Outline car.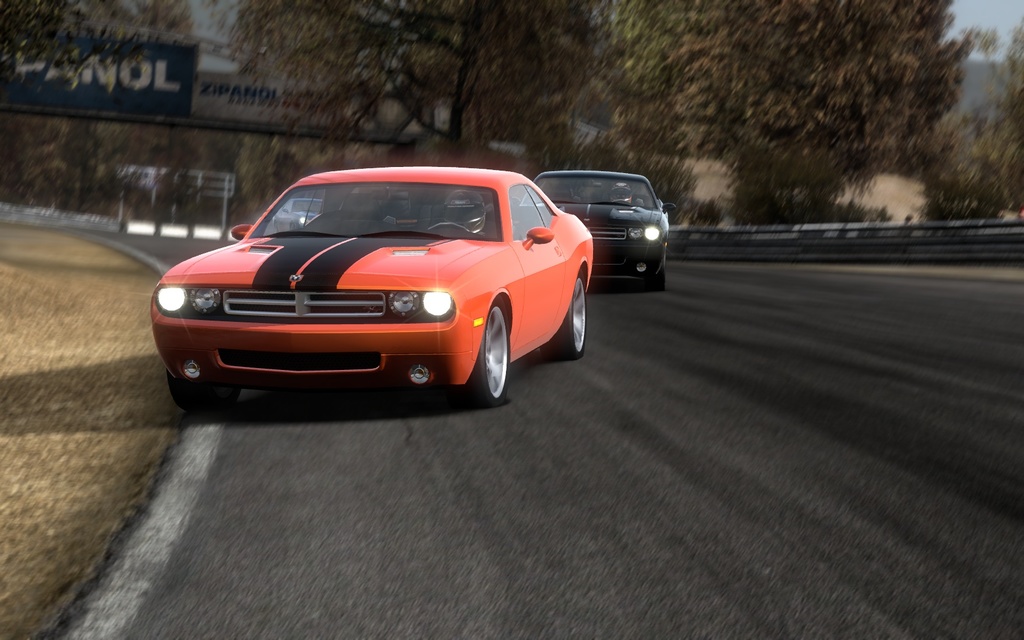
Outline: <box>148,166,593,406</box>.
